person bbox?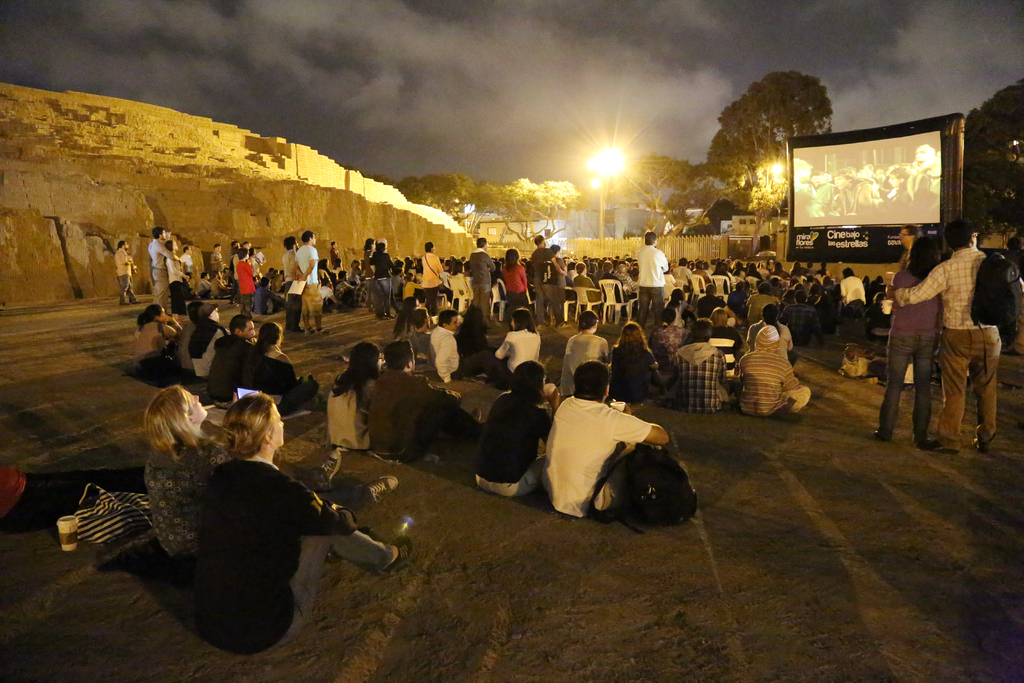
{"x1": 712, "y1": 256, "x2": 722, "y2": 267}
